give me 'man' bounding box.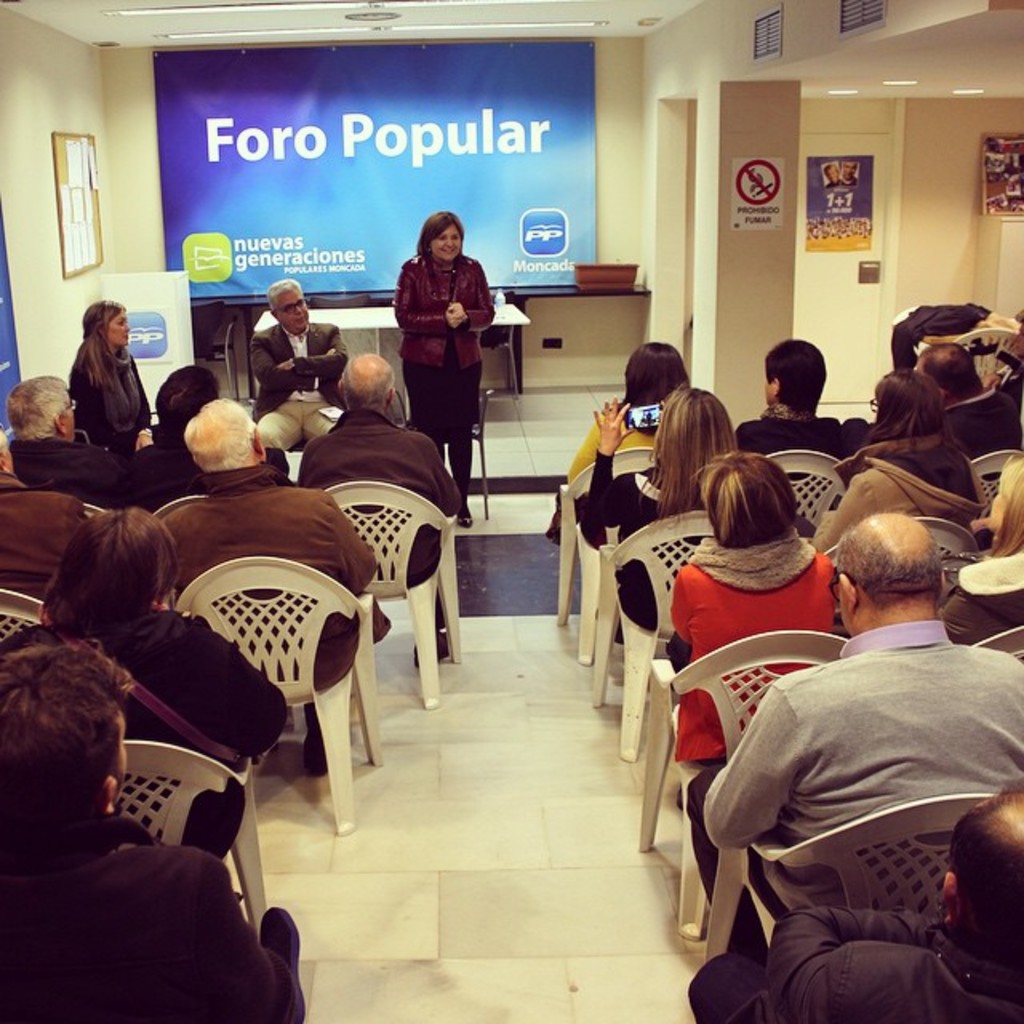
BBox(0, 421, 86, 598).
